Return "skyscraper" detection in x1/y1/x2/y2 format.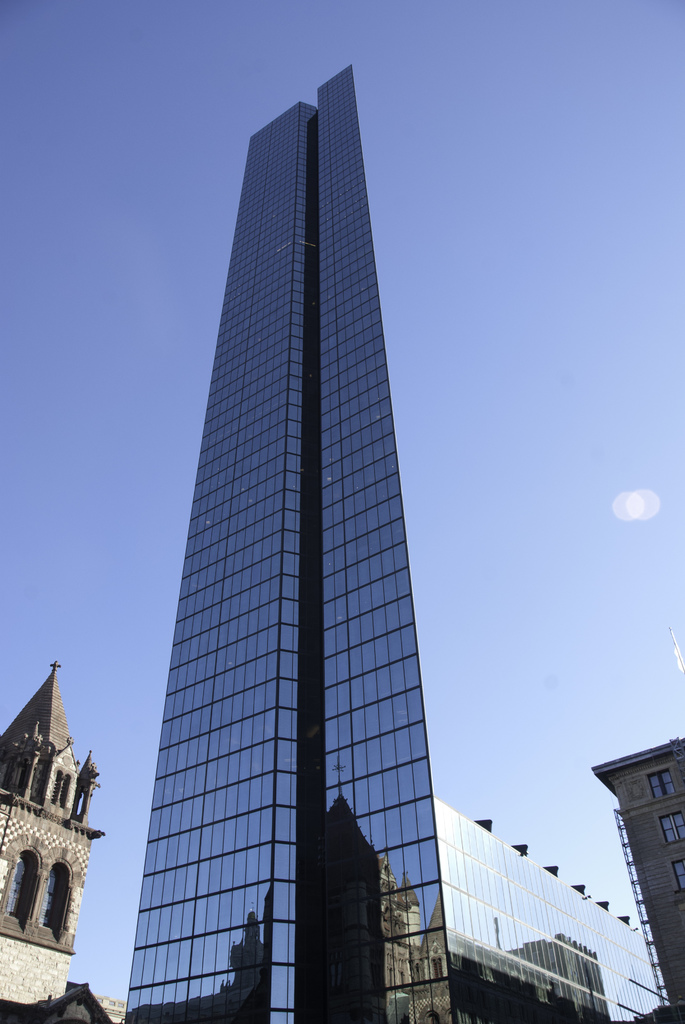
586/722/684/1023.
